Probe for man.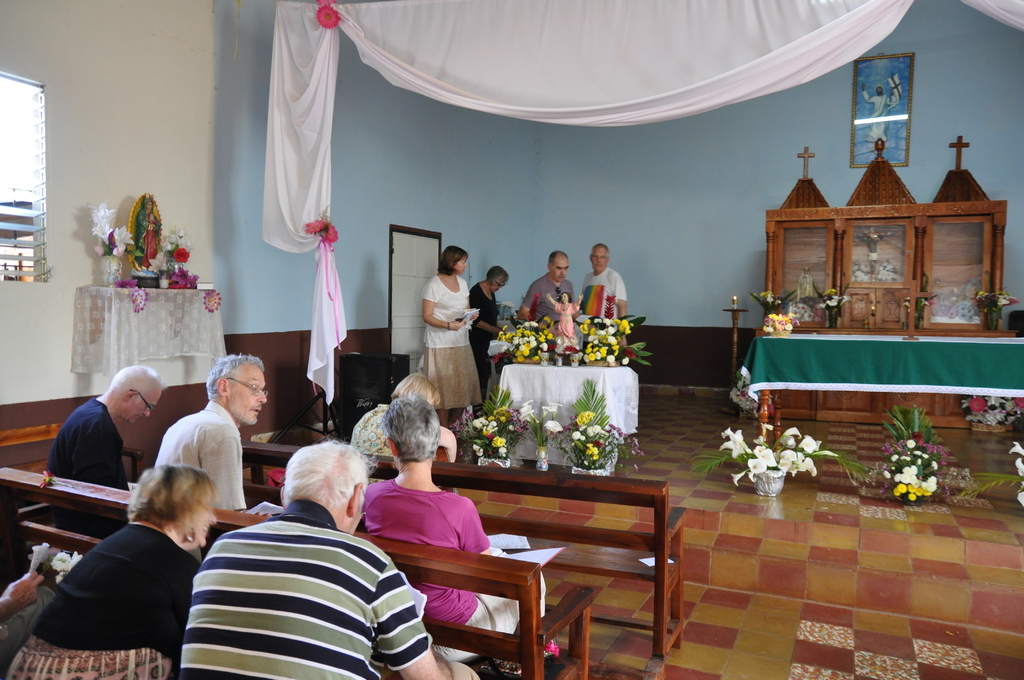
Probe result: BBox(43, 362, 166, 540).
